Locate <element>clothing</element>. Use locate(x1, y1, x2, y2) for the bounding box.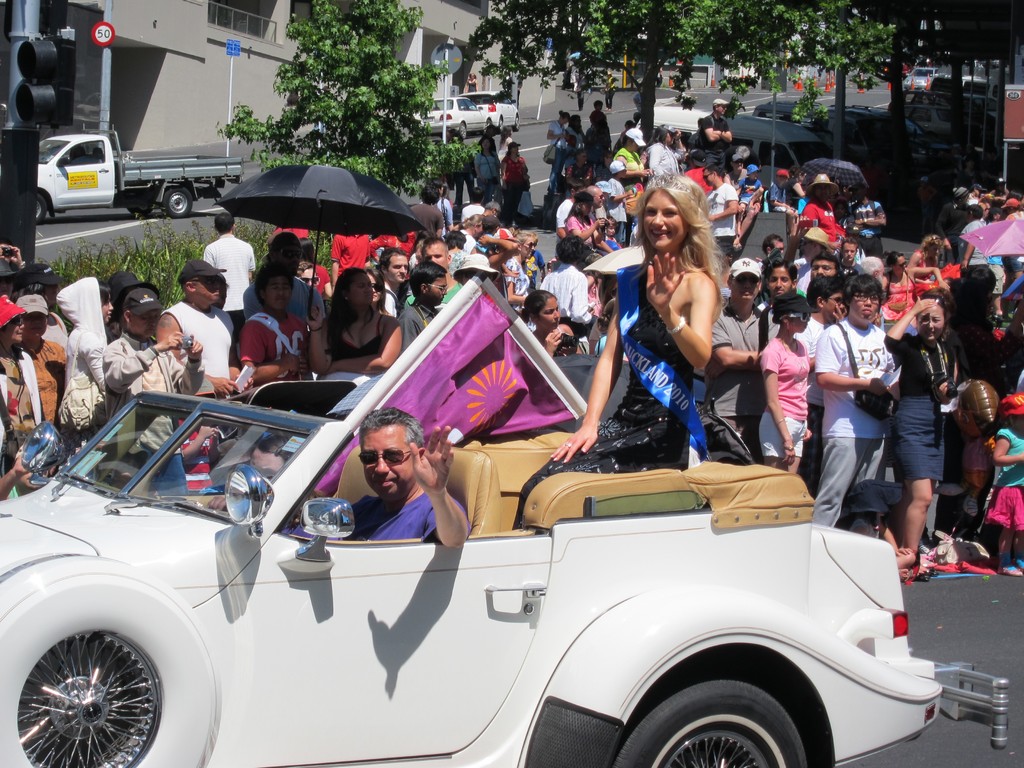
locate(758, 337, 812, 456).
